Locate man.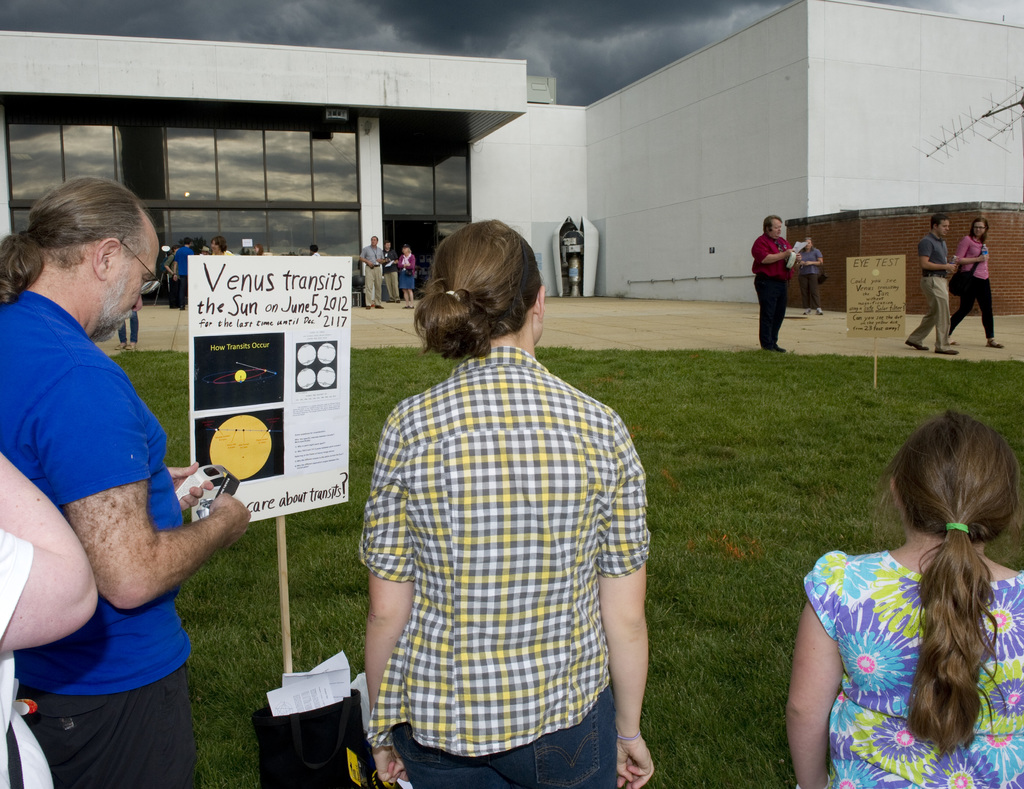
Bounding box: bbox=(4, 156, 239, 771).
